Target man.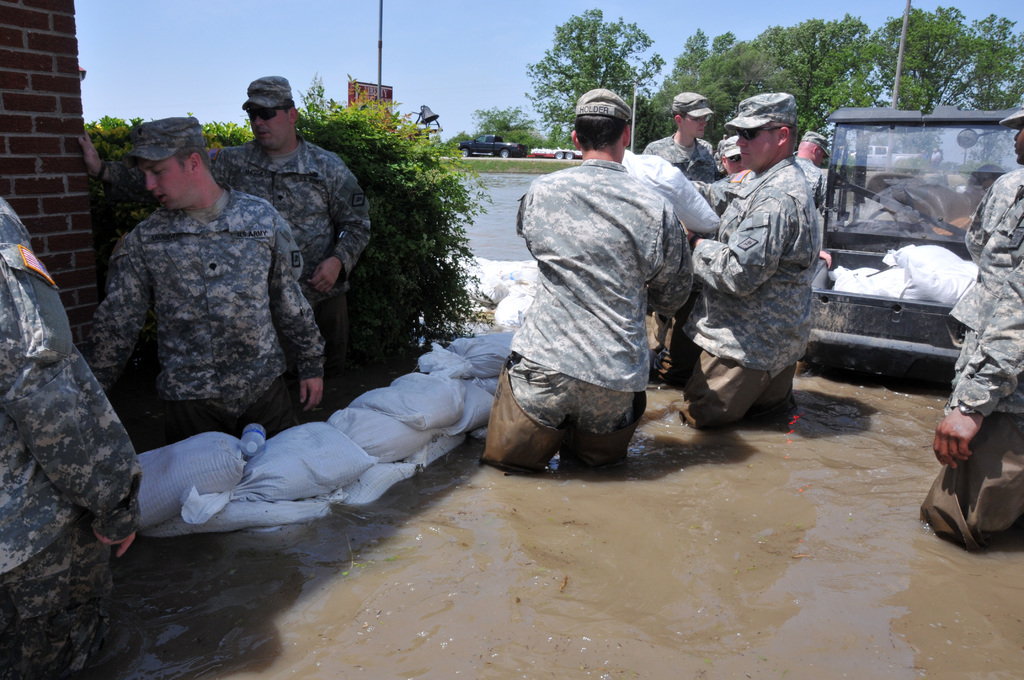
Target region: detection(646, 80, 725, 180).
